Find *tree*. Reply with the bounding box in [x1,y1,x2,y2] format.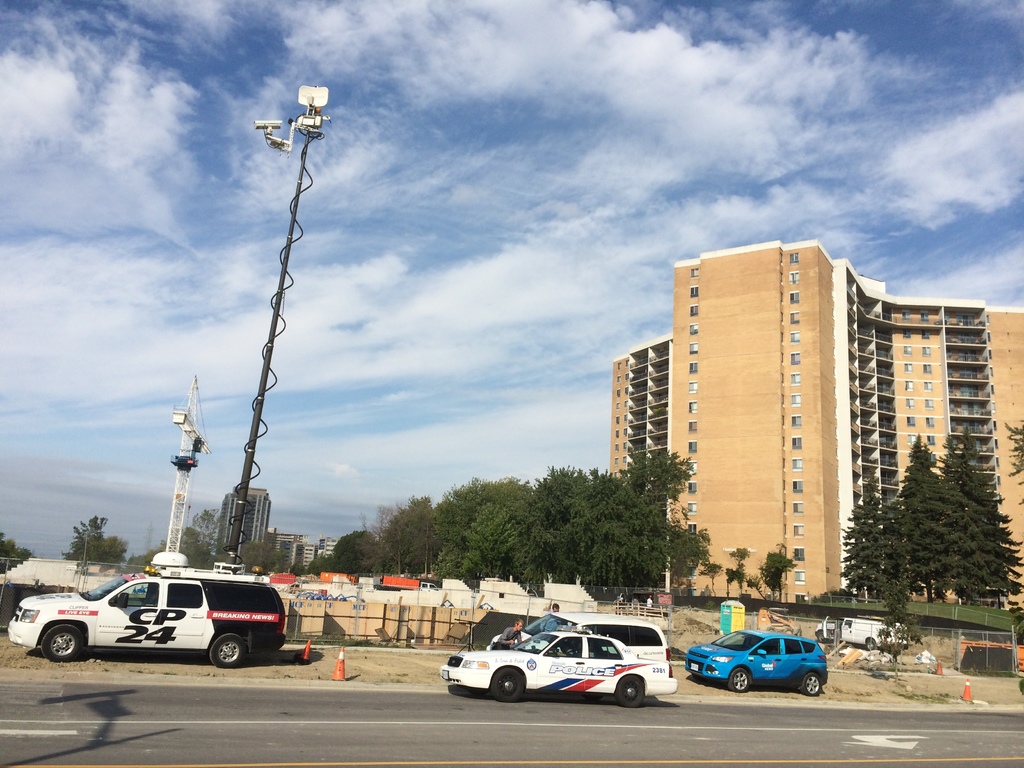
[758,549,797,602].
